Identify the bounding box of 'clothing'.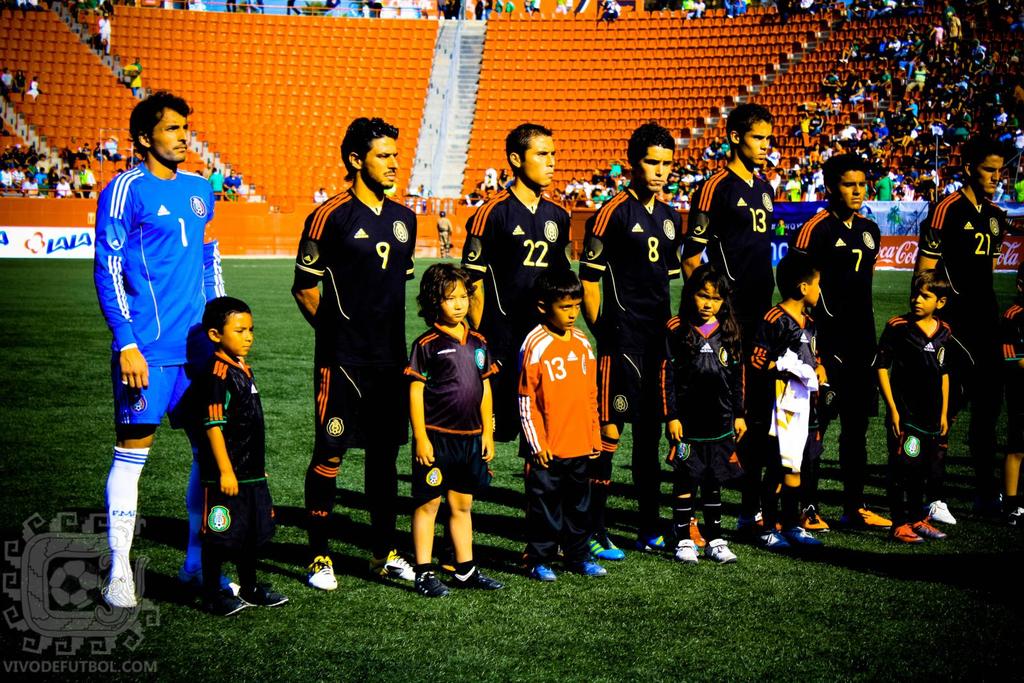
detection(680, 0, 702, 27).
